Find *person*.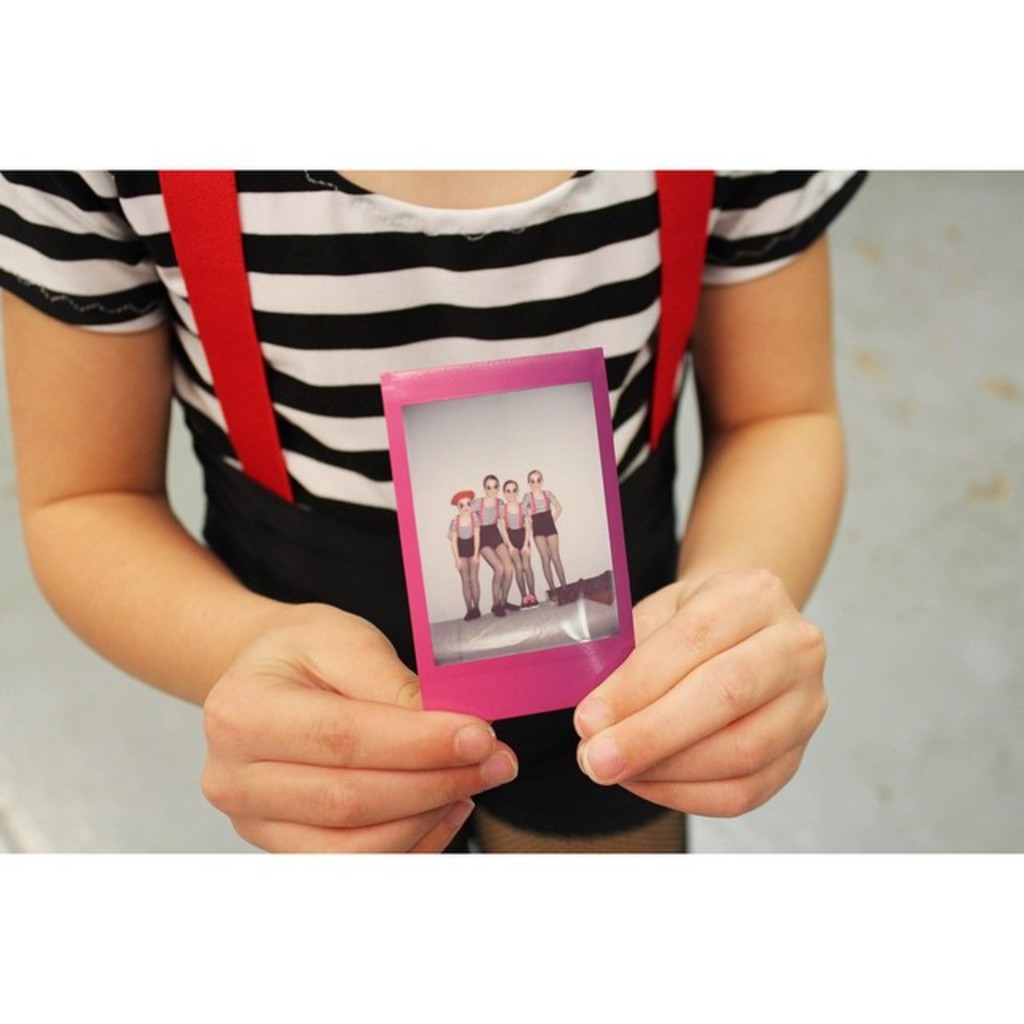
<bbox>21, 82, 856, 861</bbox>.
